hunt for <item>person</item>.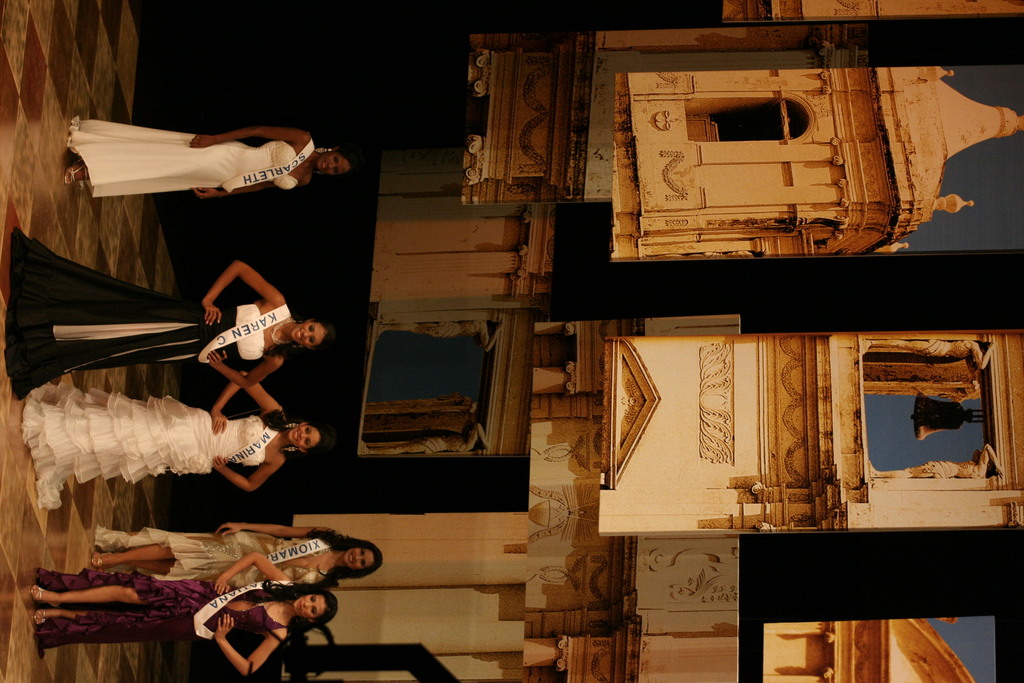
Hunted down at region(358, 428, 492, 461).
